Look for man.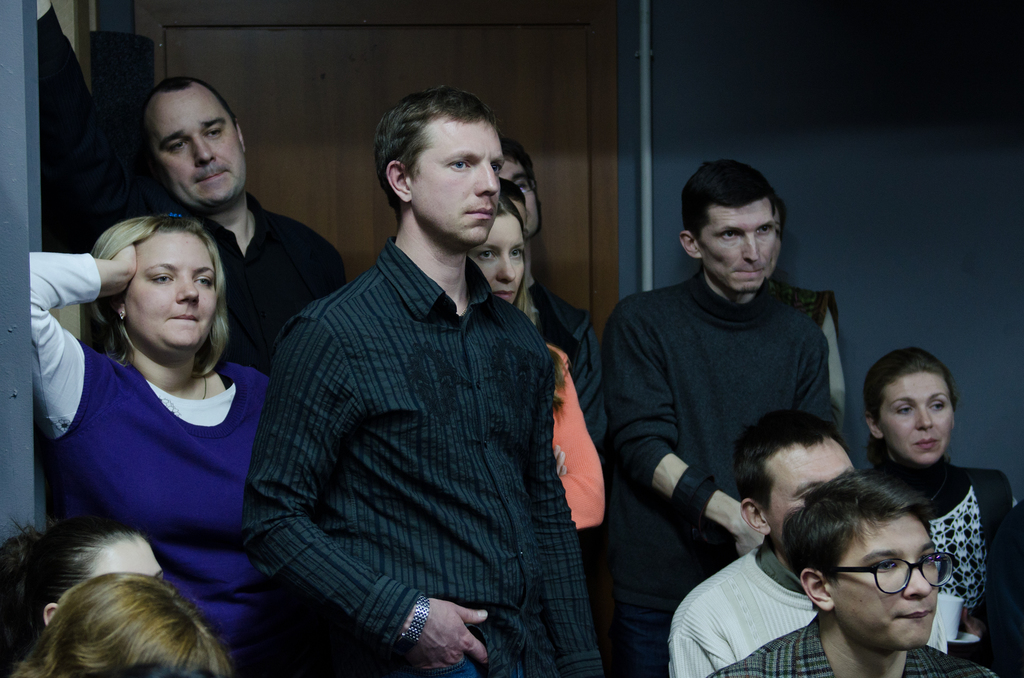
Found: 507 142 596 431.
